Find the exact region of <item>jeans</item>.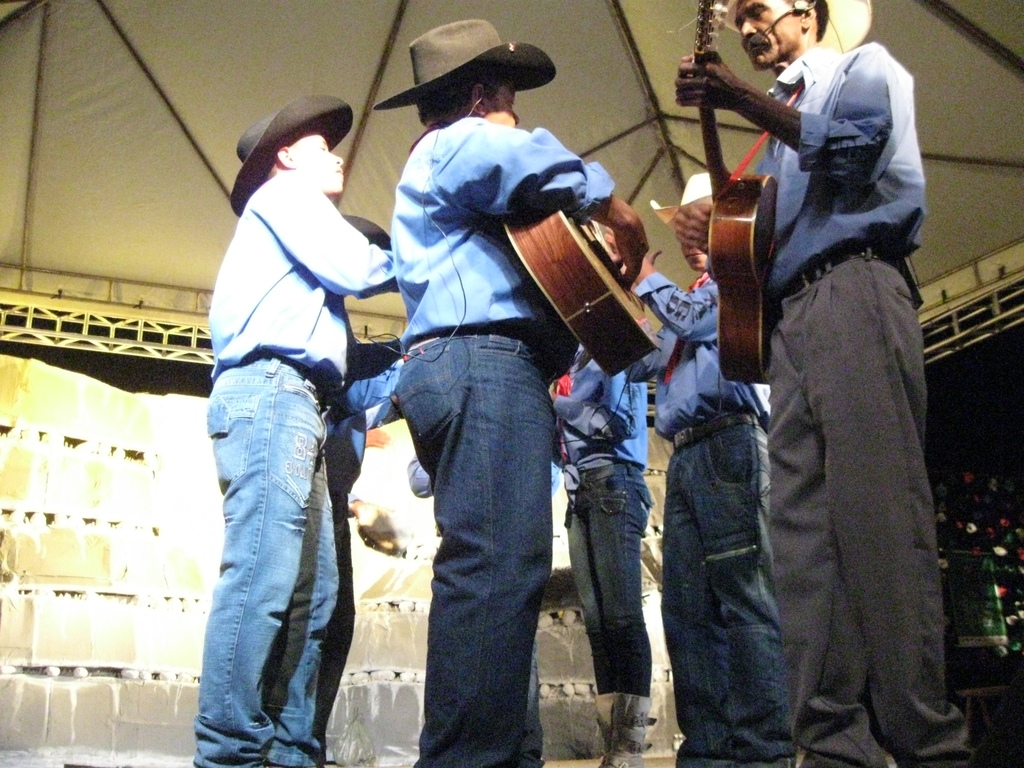
Exact region: [left=207, top=360, right=342, bottom=767].
